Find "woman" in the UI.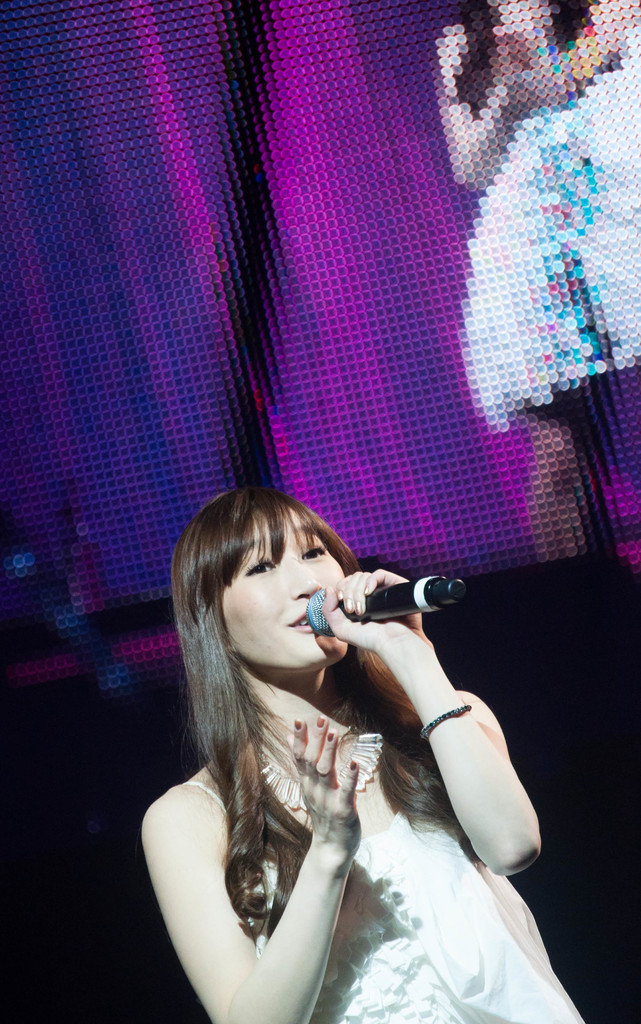
UI element at [124,464,554,1023].
